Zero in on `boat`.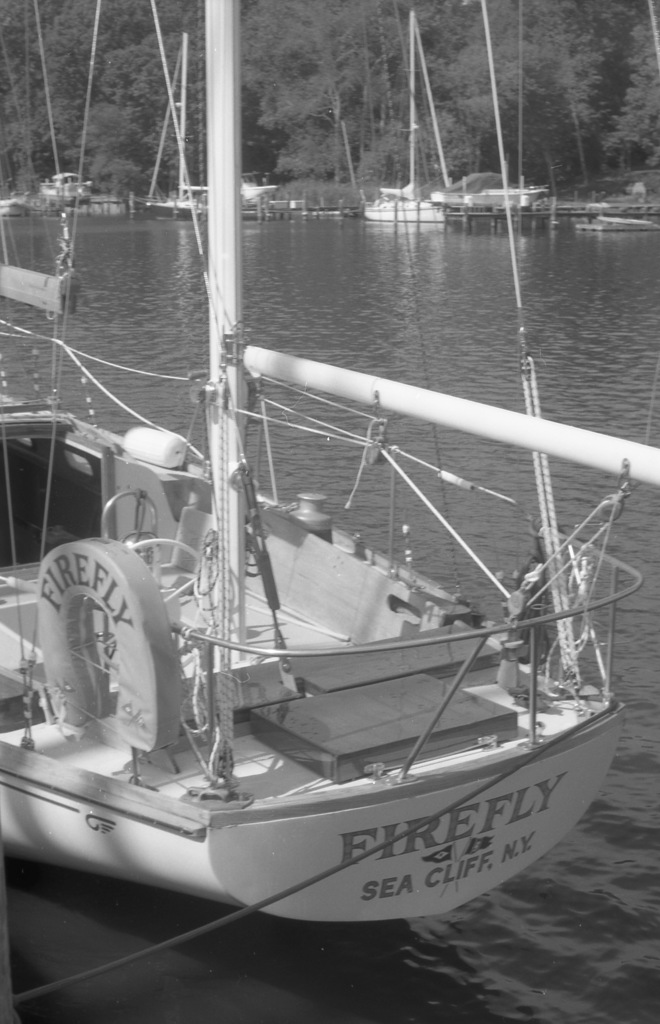
Zeroed in: bbox(0, 196, 27, 220).
